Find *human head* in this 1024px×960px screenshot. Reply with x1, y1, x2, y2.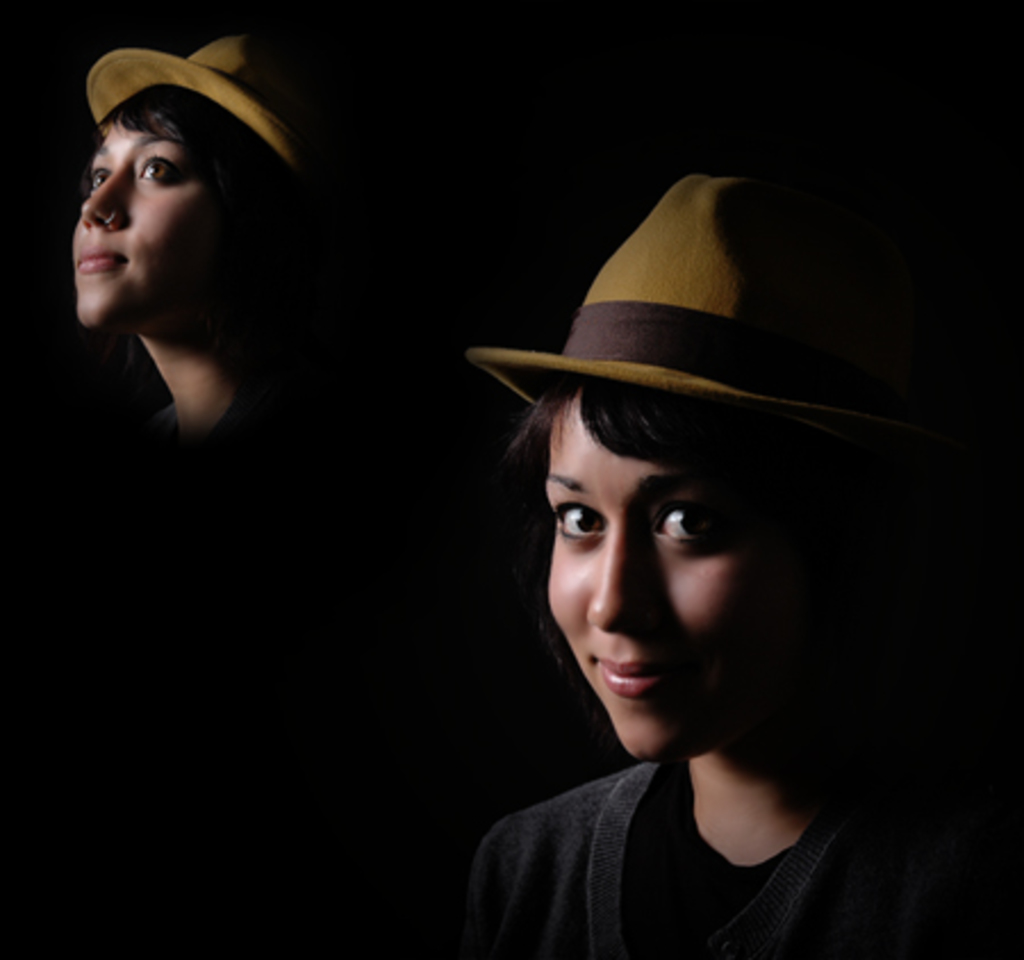
68, 50, 346, 334.
